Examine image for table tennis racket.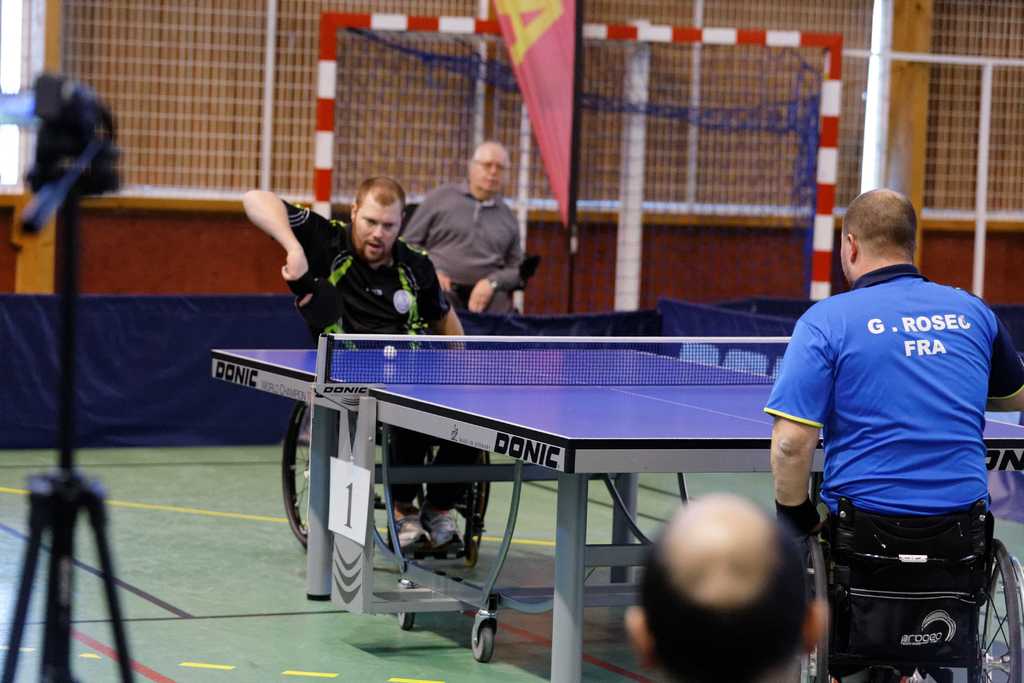
Examination result: 292 274 345 332.
